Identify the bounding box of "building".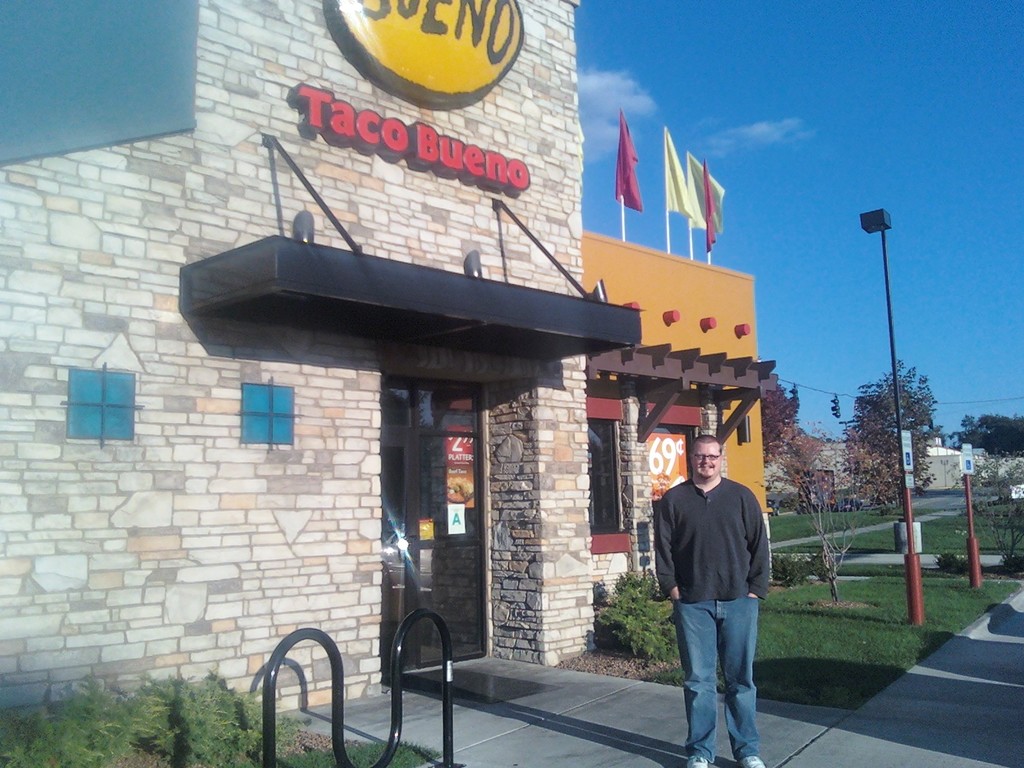
box(917, 436, 966, 488).
